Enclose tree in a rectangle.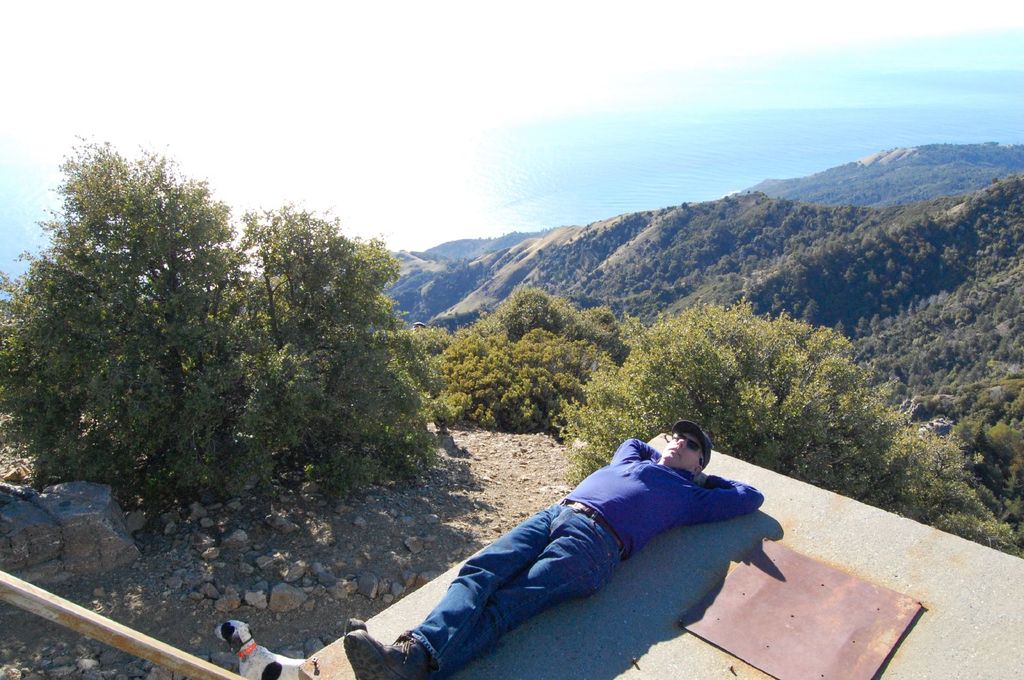
830/259/1023/393.
